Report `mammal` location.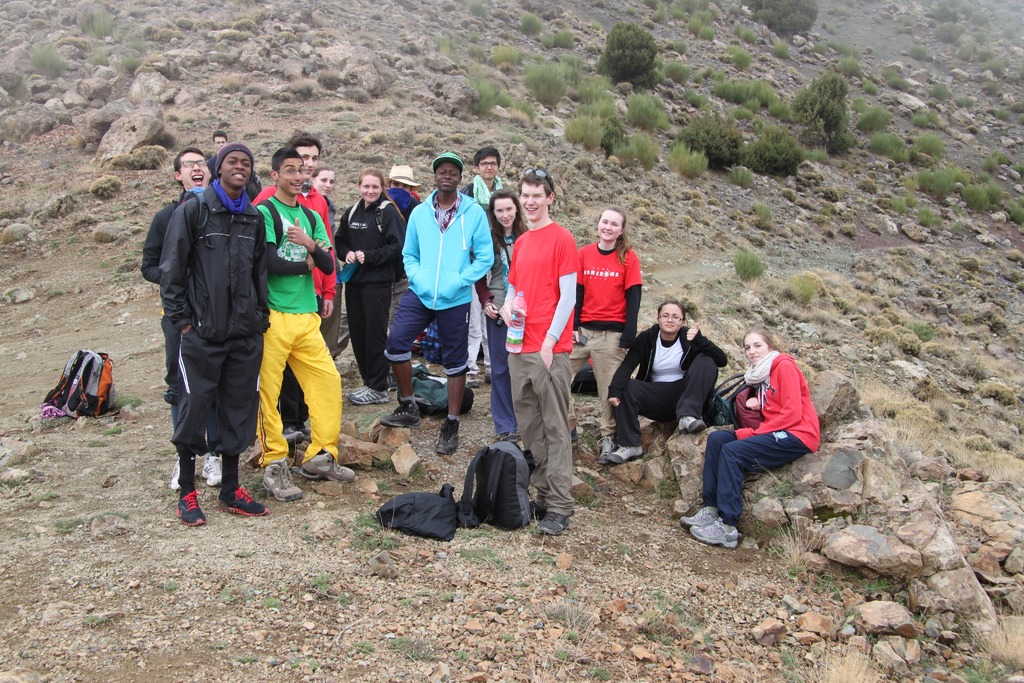
Report: 500/163/576/535.
